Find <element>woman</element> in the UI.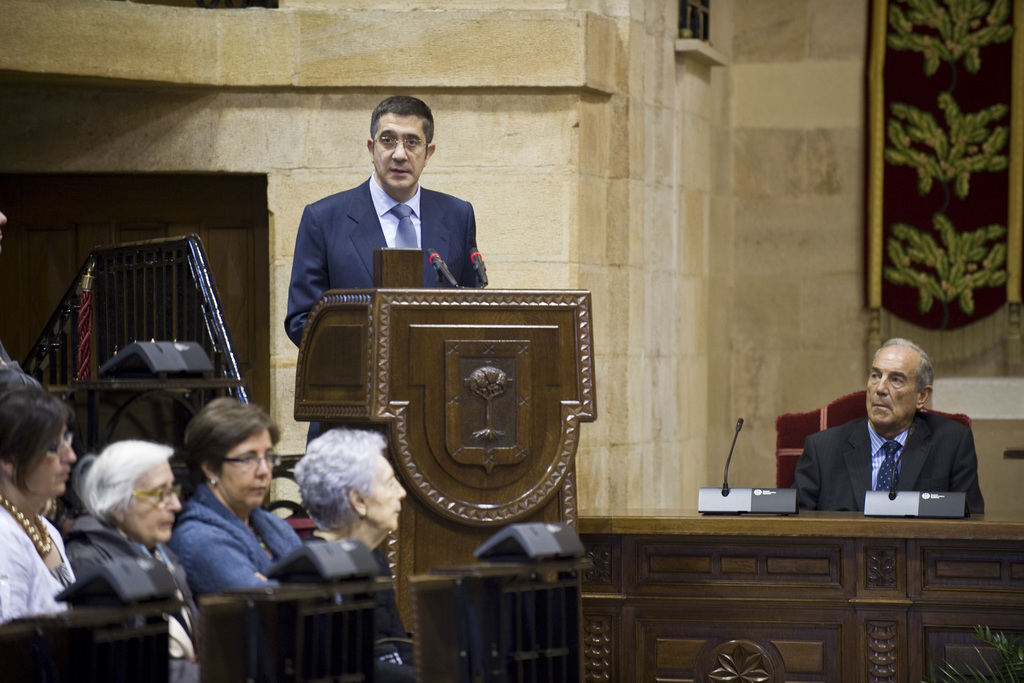
UI element at bbox=[0, 388, 89, 649].
